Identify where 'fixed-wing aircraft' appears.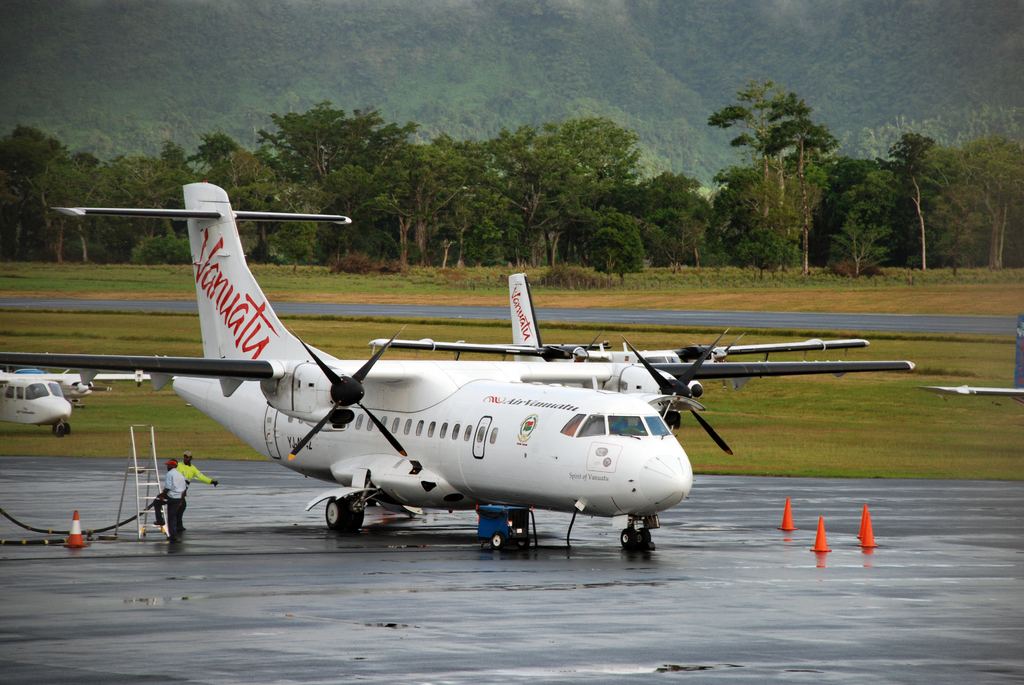
Appears at {"x1": 0, "y1": 179, "x2": 913, "y2": 553}.
